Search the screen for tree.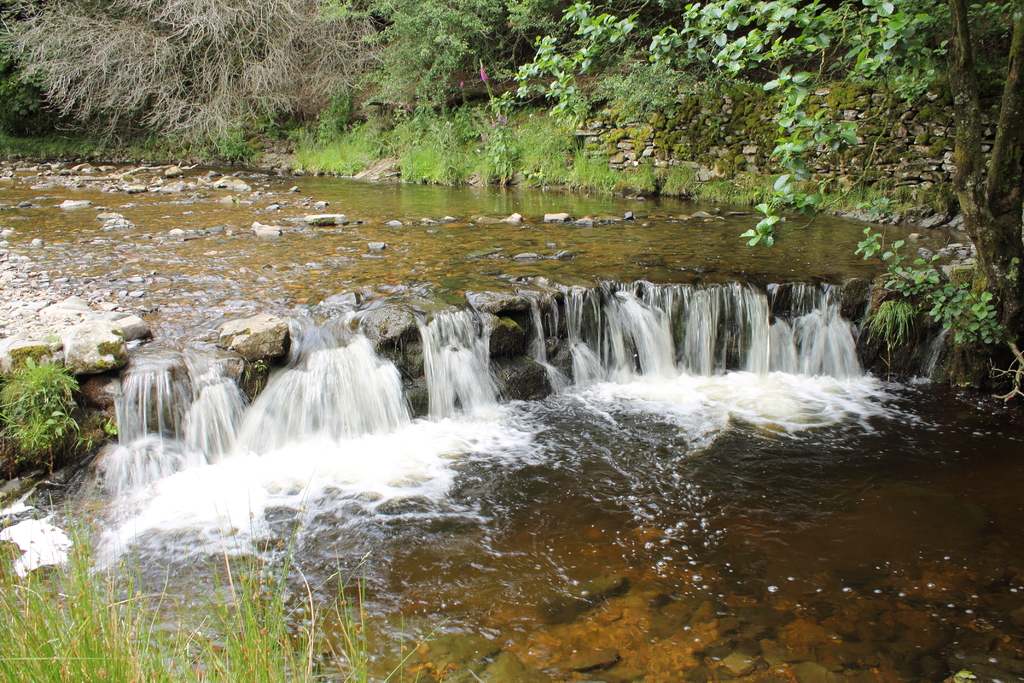
Found at 300, 0, 595, 131.
